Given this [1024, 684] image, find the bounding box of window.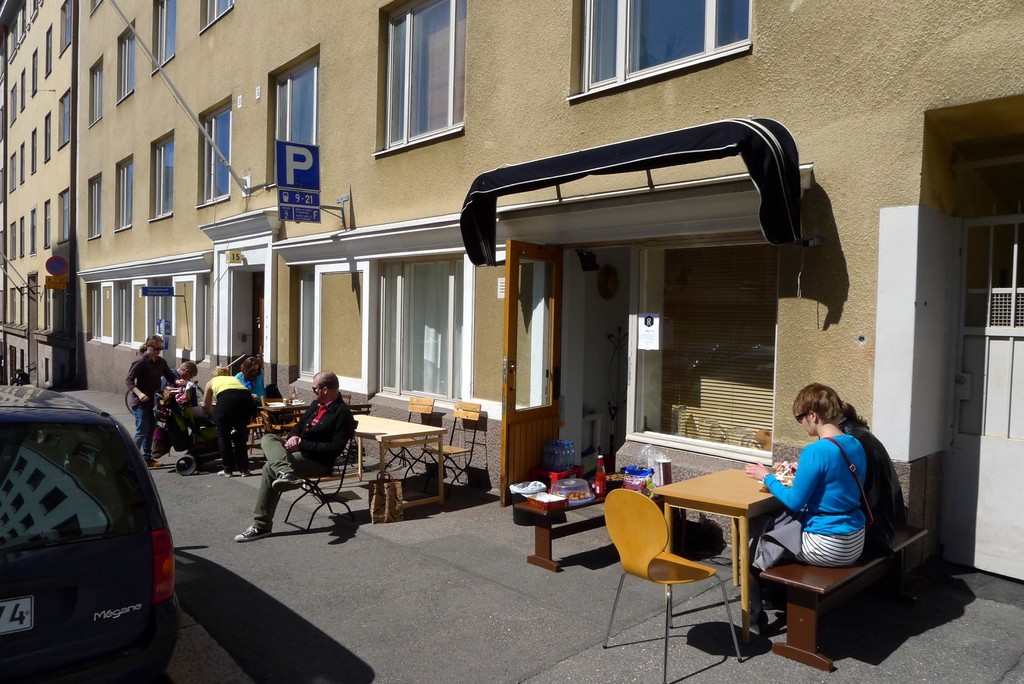
<bbox>57, 190, 70, 243</bbox>.
